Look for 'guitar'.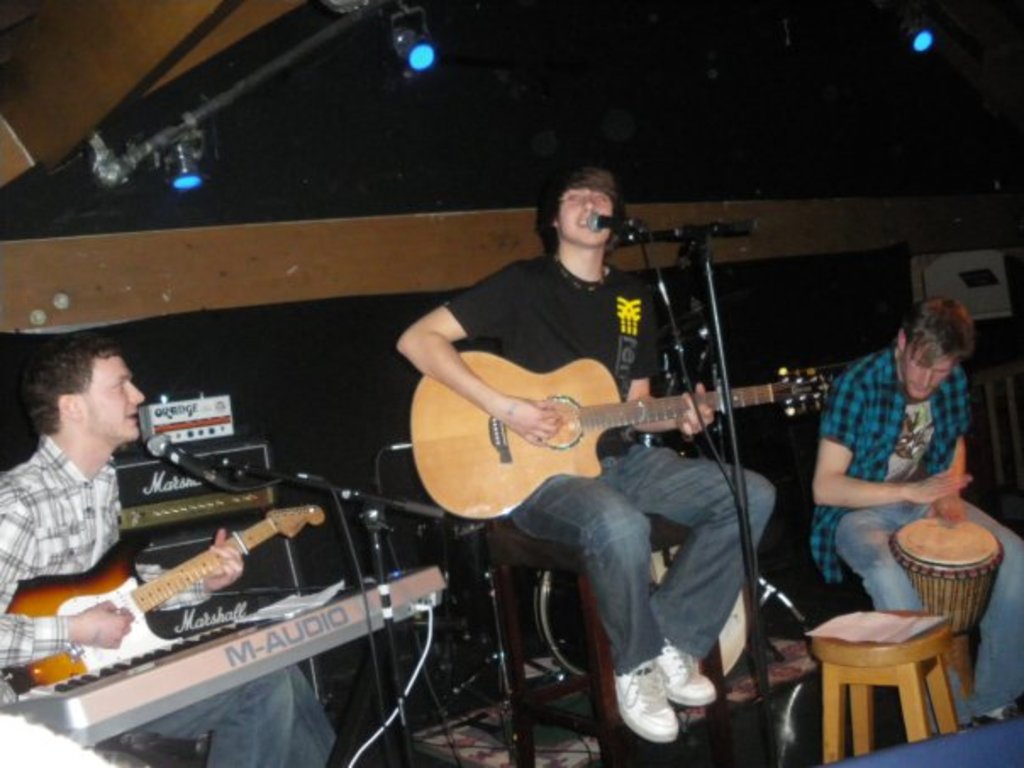
Found: x1=409 y1=348 x2=839 y2=522.
